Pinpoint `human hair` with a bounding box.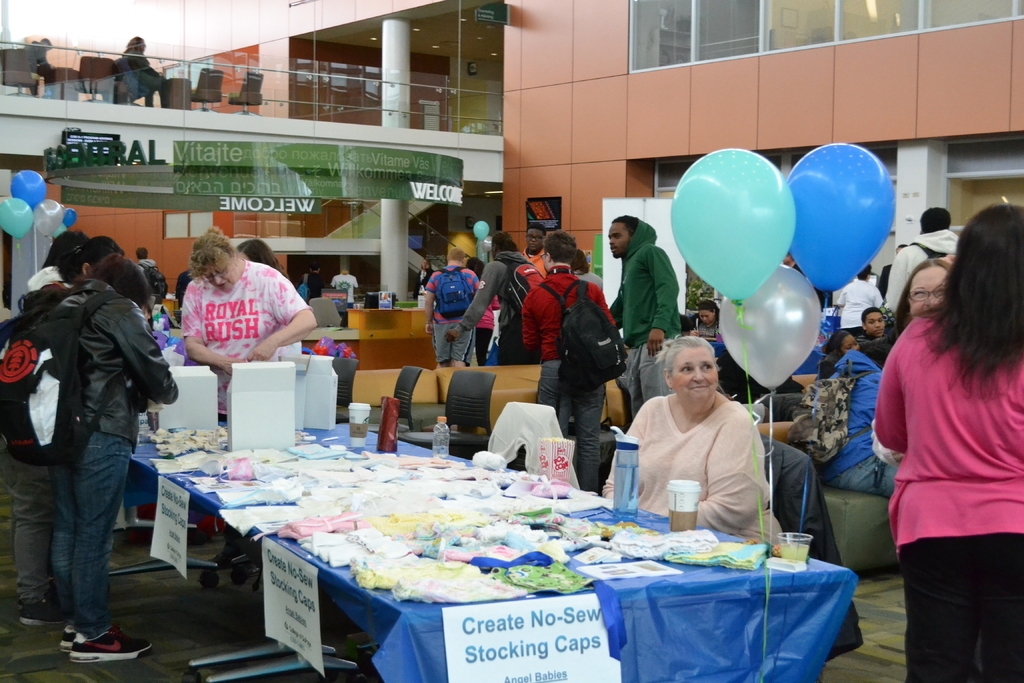
854, 261, 873, 281.
